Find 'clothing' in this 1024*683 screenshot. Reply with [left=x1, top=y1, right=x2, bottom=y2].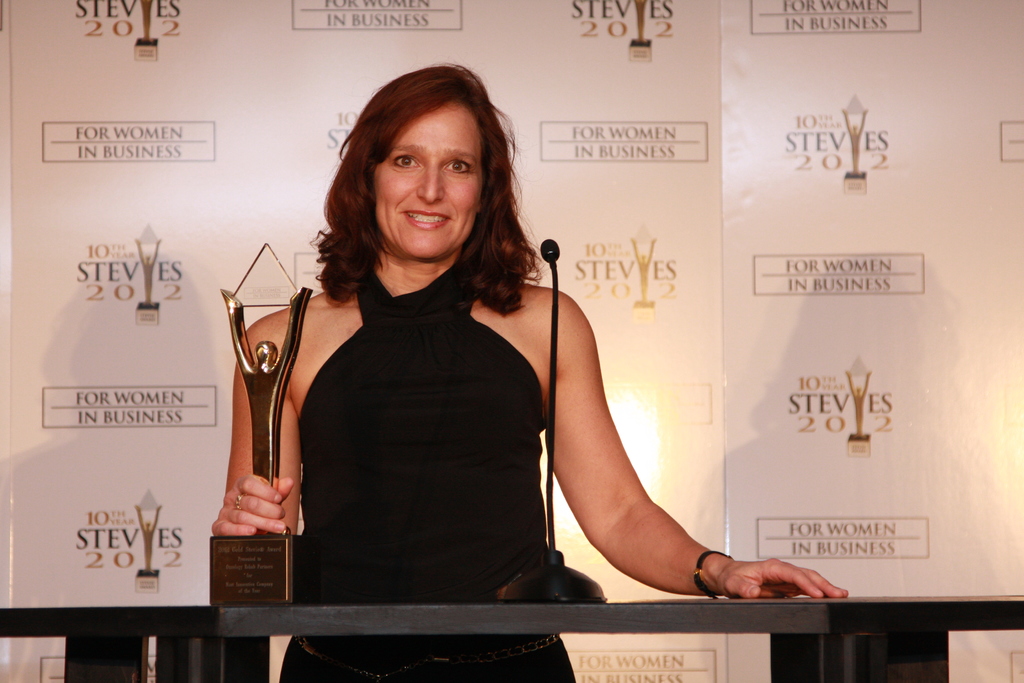
[left=281, top=259, right=574, bottom=682].
